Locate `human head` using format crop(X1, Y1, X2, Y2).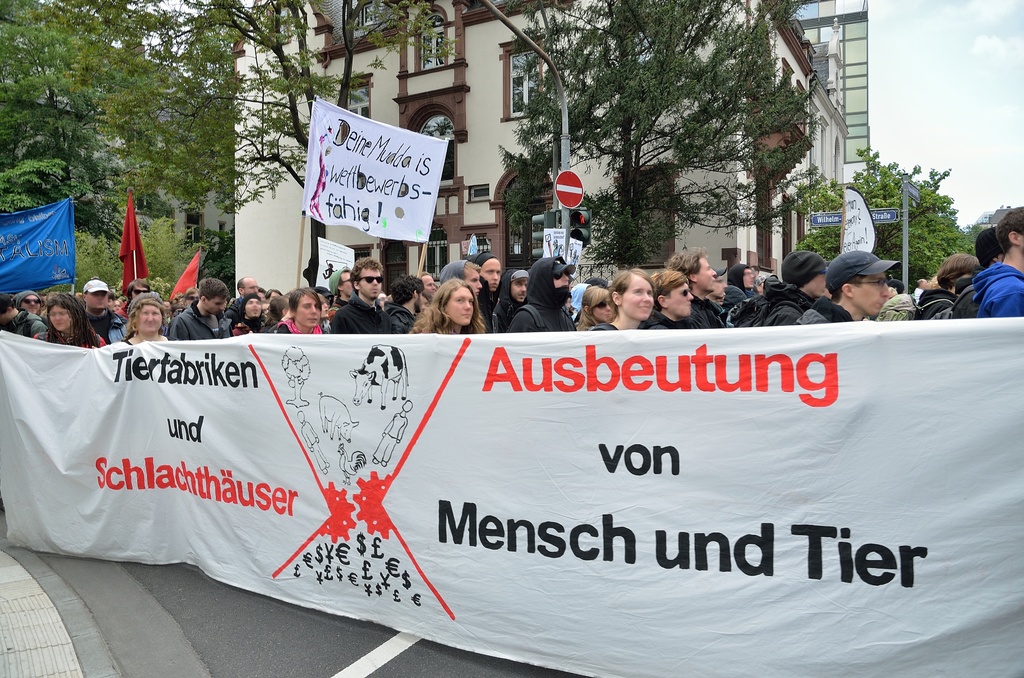
crop(425, 277, 475, 328).
